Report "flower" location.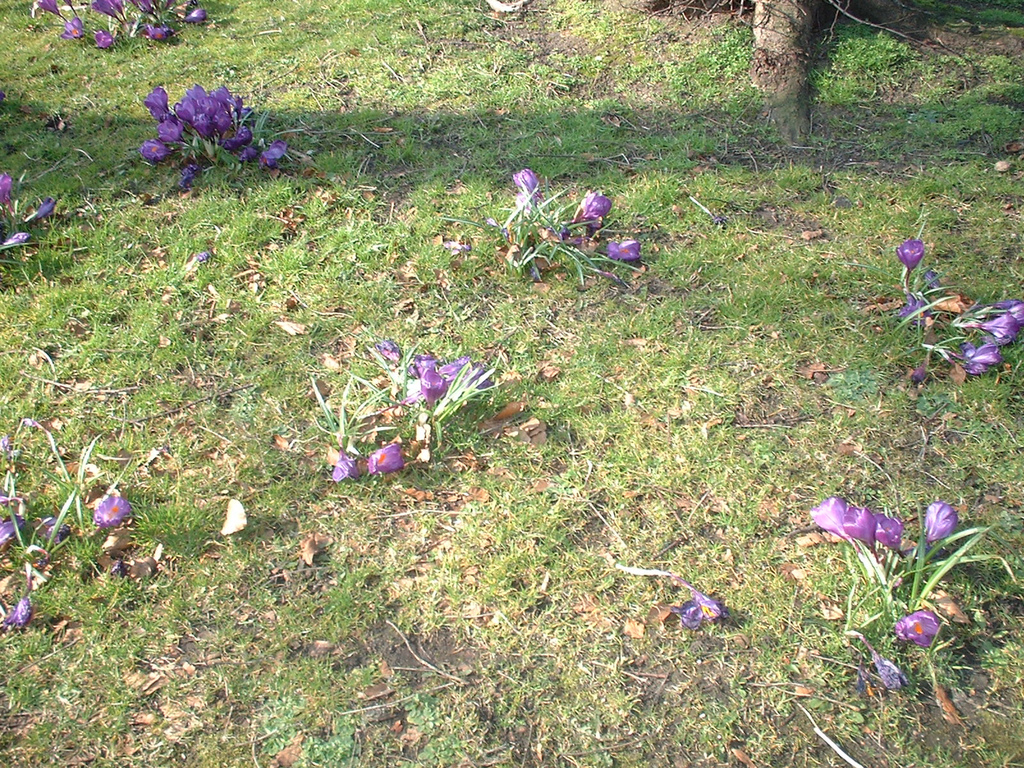
Report: <box>895,230,924,269</box>.
